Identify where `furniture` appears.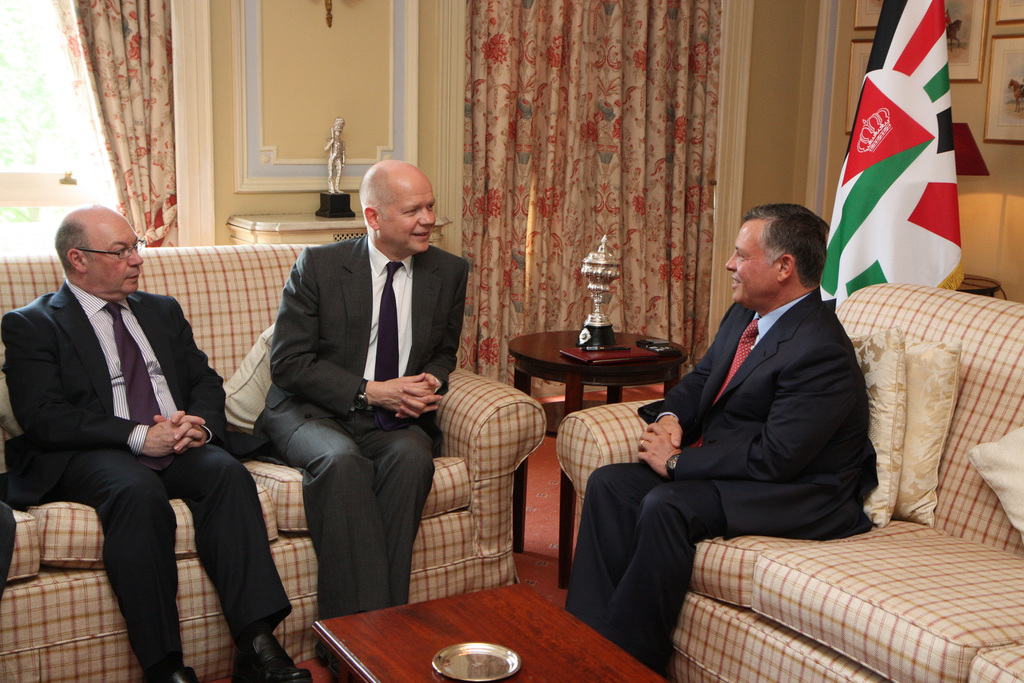
Appears at 956, 273, 999, 294.
